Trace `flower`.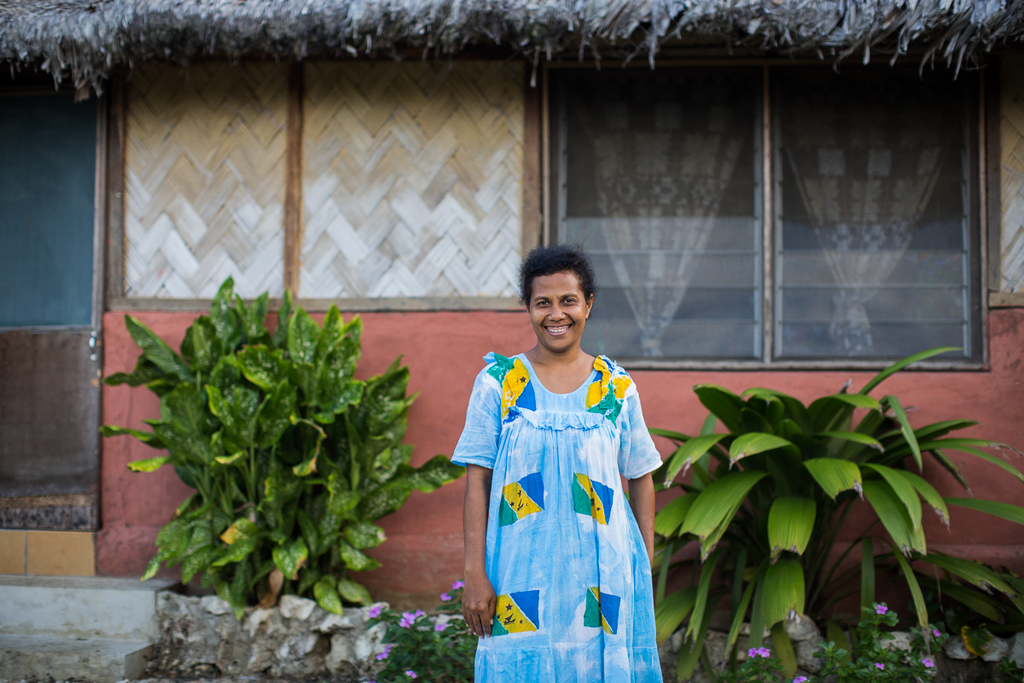
Traced to [375, 647, 390, 662].
